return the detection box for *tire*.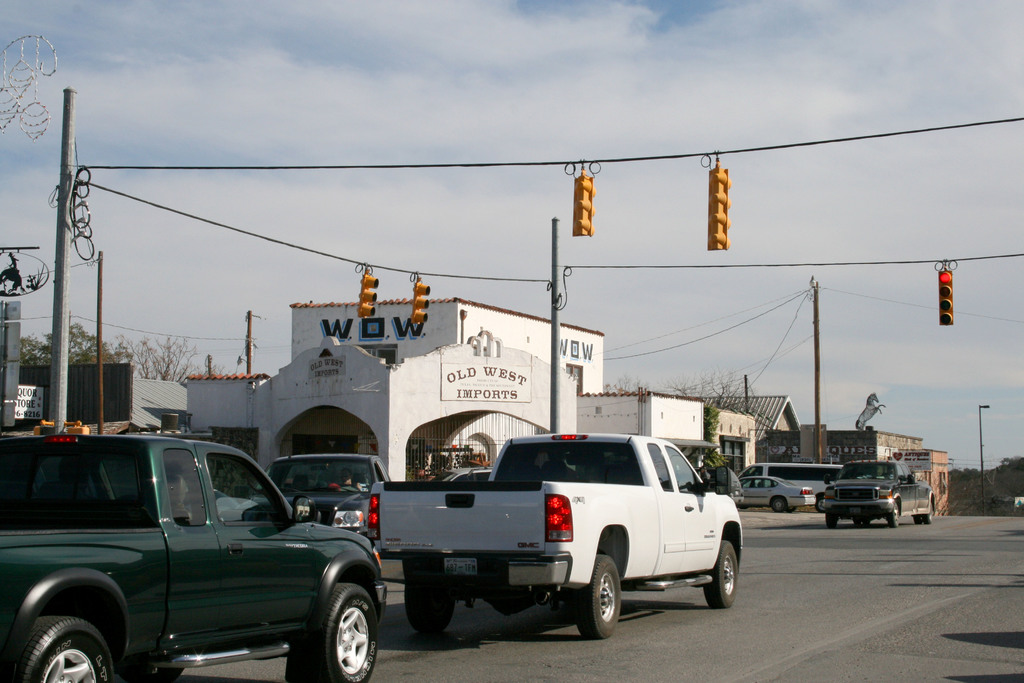
pyautogui.locateOnScreen(884, 499, 903, 525).
